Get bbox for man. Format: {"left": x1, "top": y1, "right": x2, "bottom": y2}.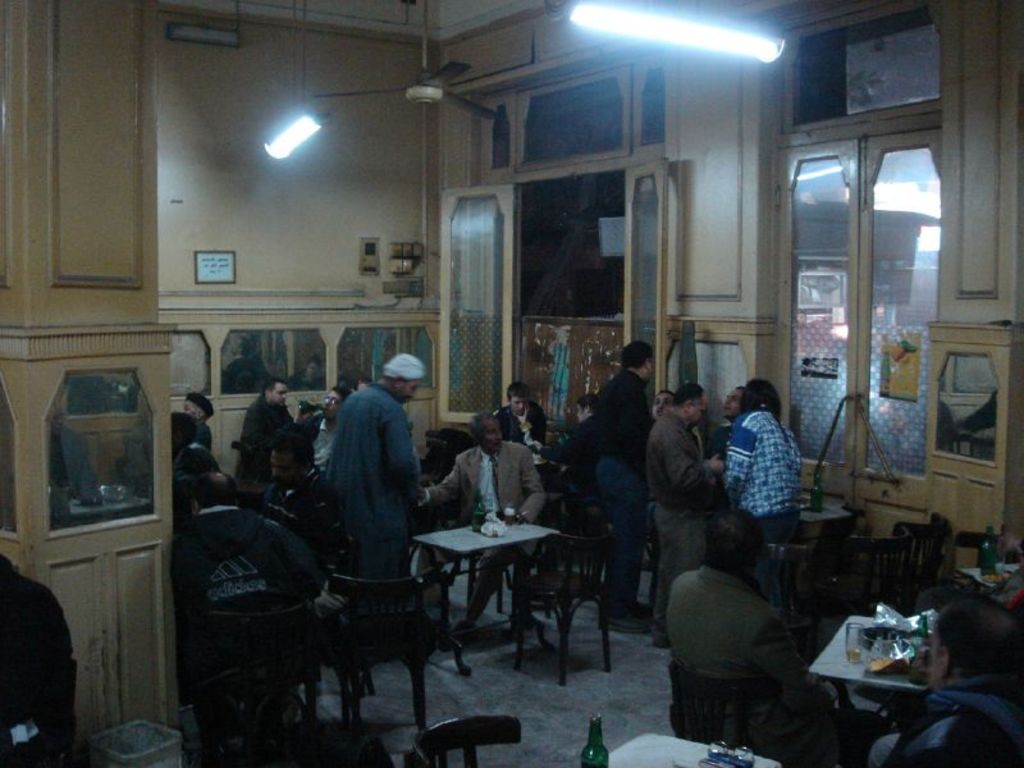
{"left": 301, "top": 387, "right": 361, "bottom": 454}.
